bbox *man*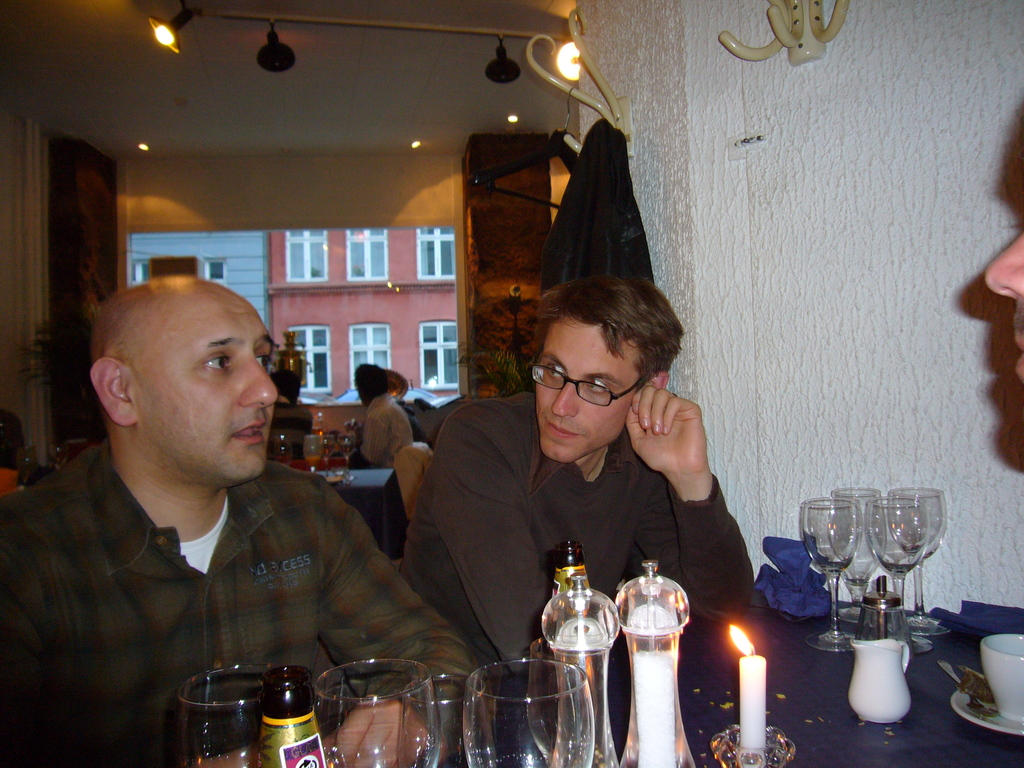
pyautogui.locateOnScreen(984, 233, 1023, 392)
